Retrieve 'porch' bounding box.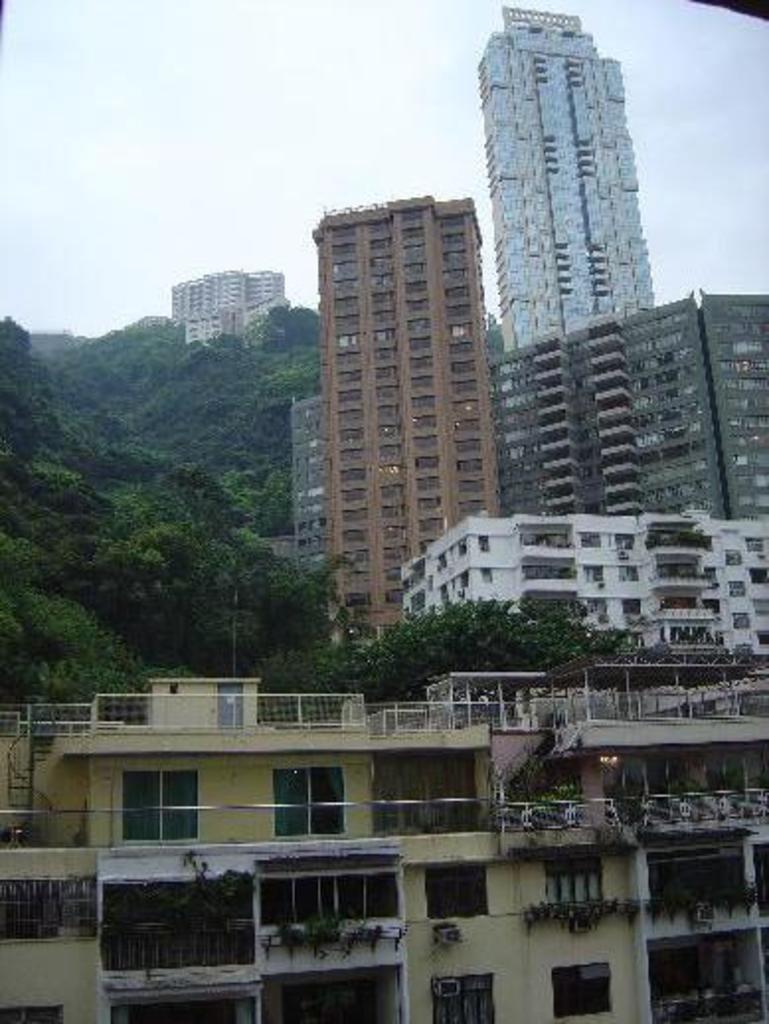
Bounding box: (95,890,271,971).
